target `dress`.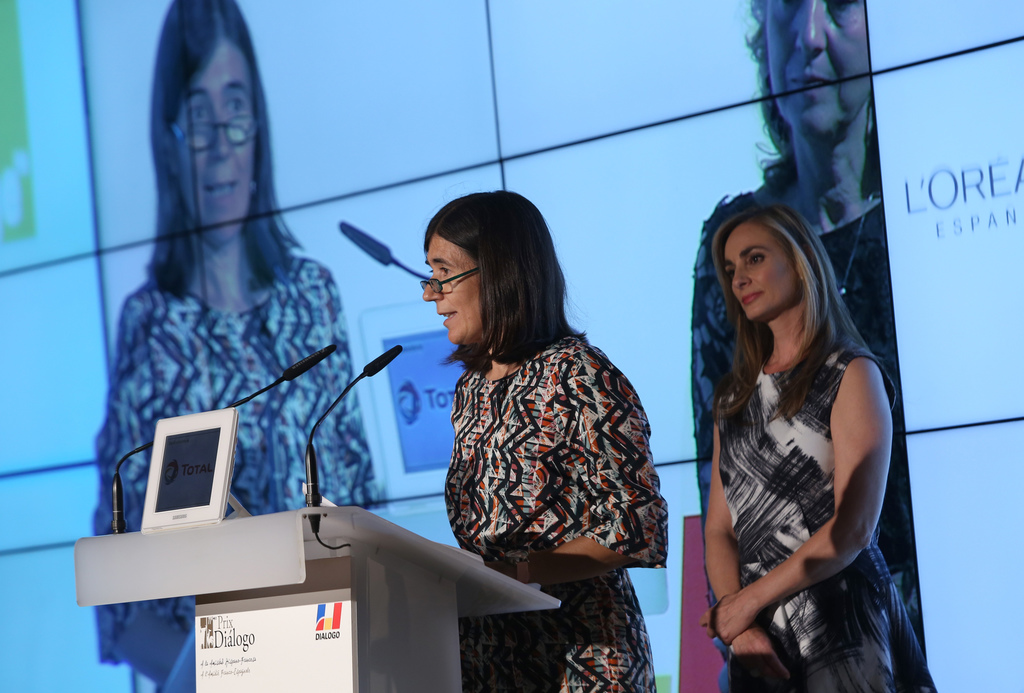
Target region: (x1=716, y1=336, x2=938, y2=692).
